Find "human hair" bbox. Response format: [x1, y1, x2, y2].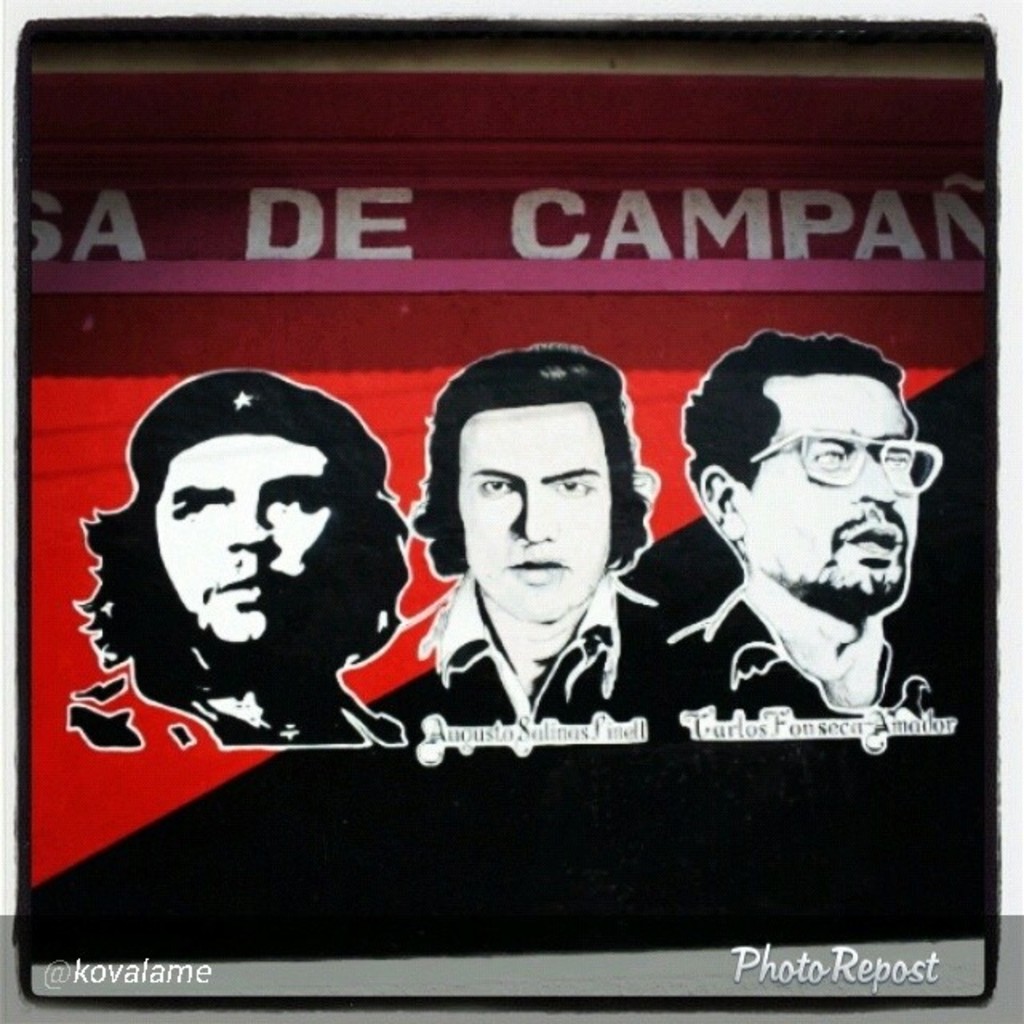
[82, 392, 382, 734].
